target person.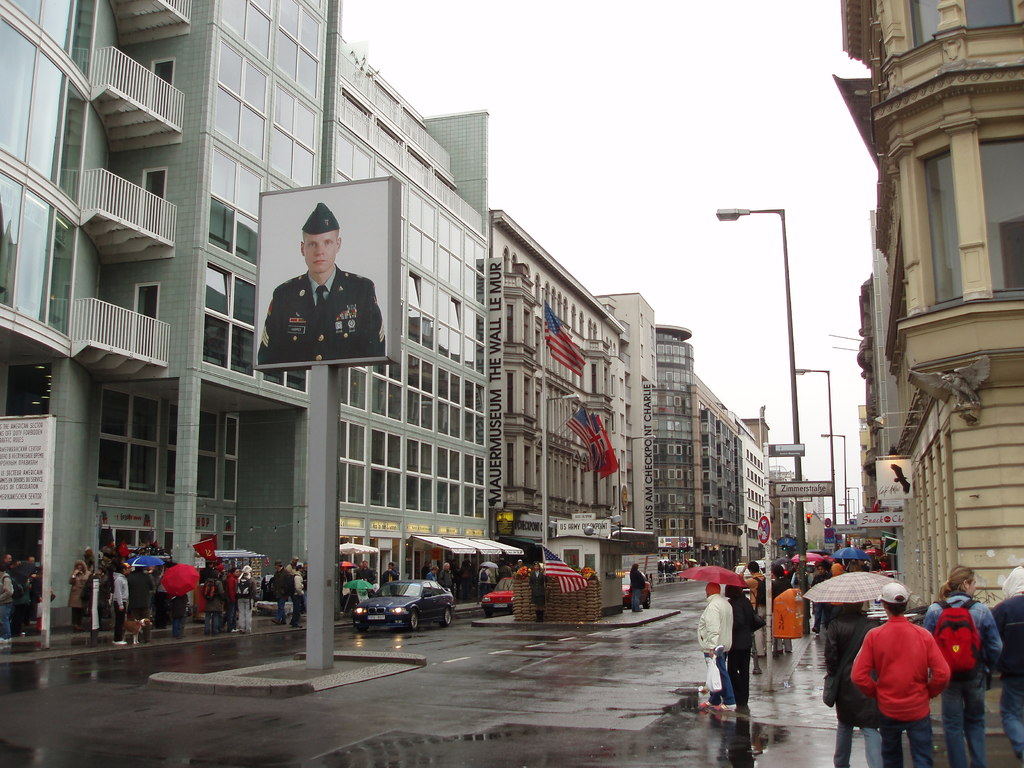
Target region: 923/569/1005/765.
